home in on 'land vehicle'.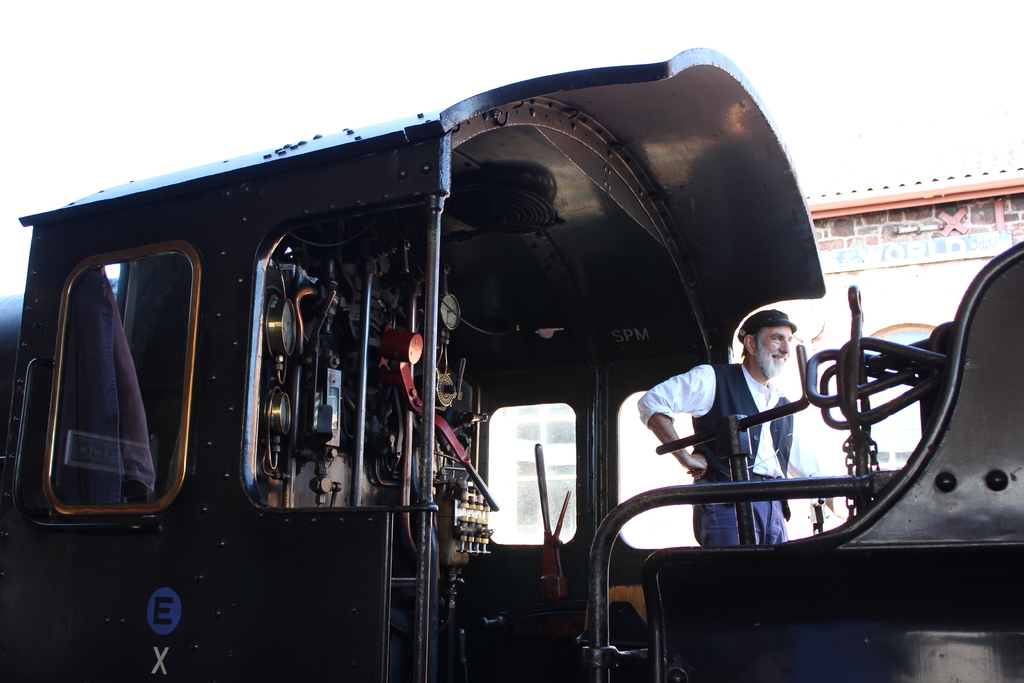
Homed in at {"left": 1, "top": 47, "right": 1023, "bottom": 682}.
